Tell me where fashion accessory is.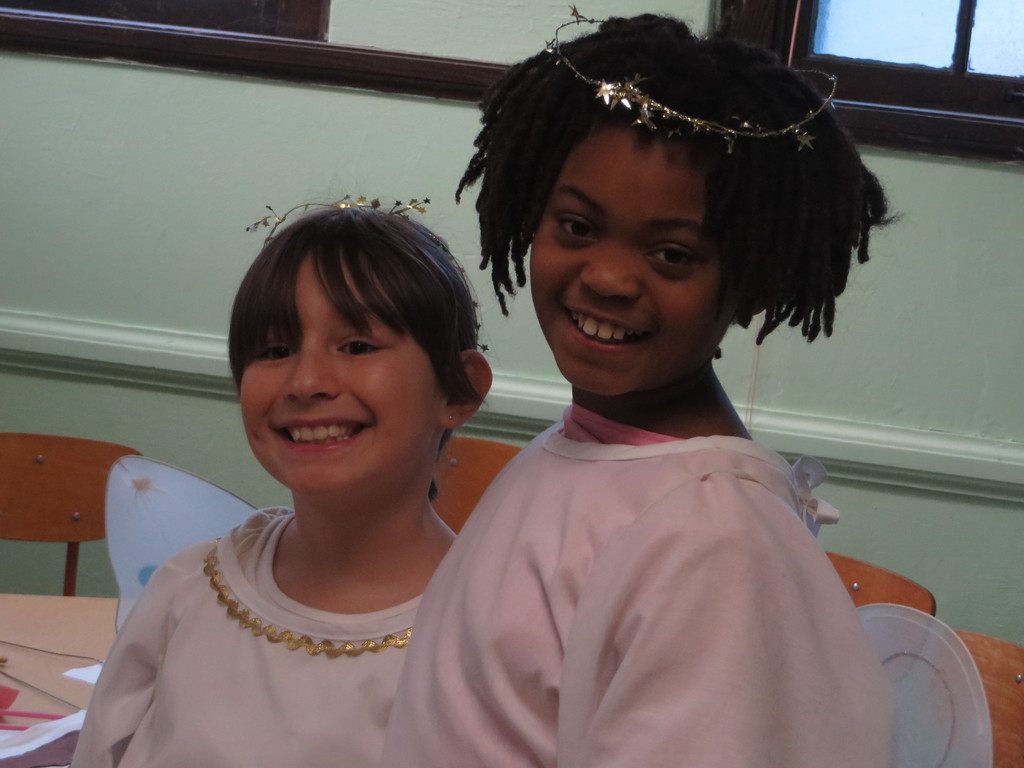
fashion accessory is at rect(244, 193, 435, 245).
